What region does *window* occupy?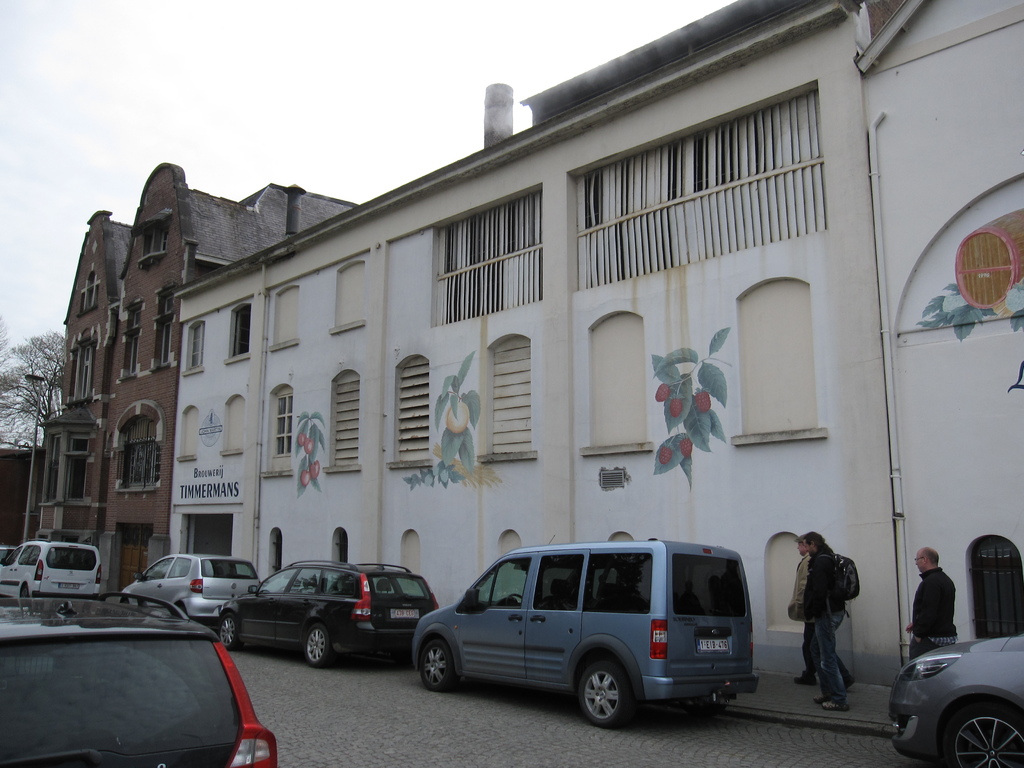
(x1=333, y1=369, x2=357, y2=465).
